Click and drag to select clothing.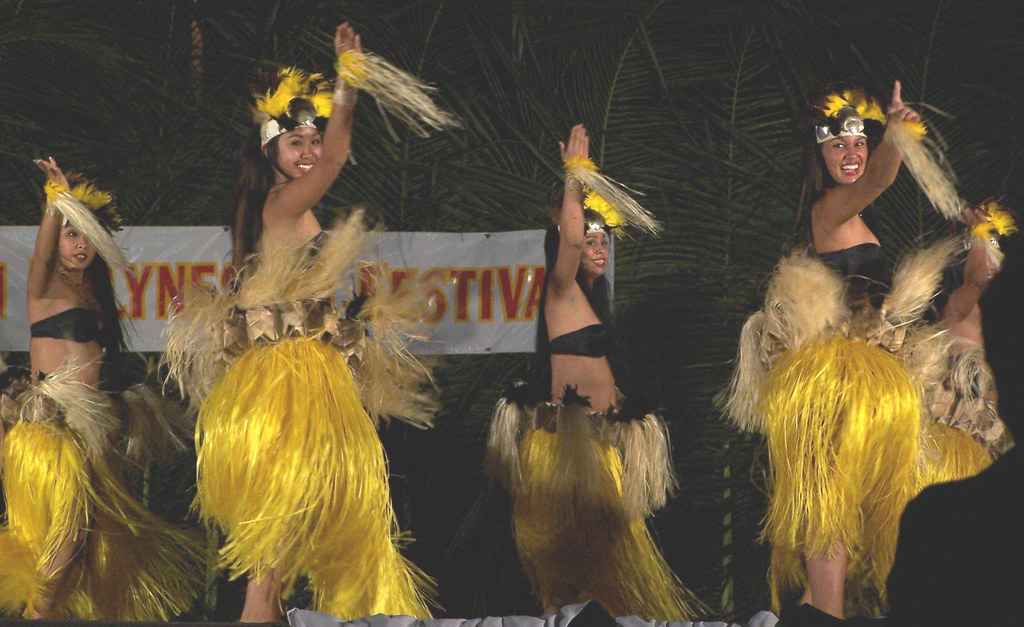
Selection: BBox(31, 305, 119, 347).
